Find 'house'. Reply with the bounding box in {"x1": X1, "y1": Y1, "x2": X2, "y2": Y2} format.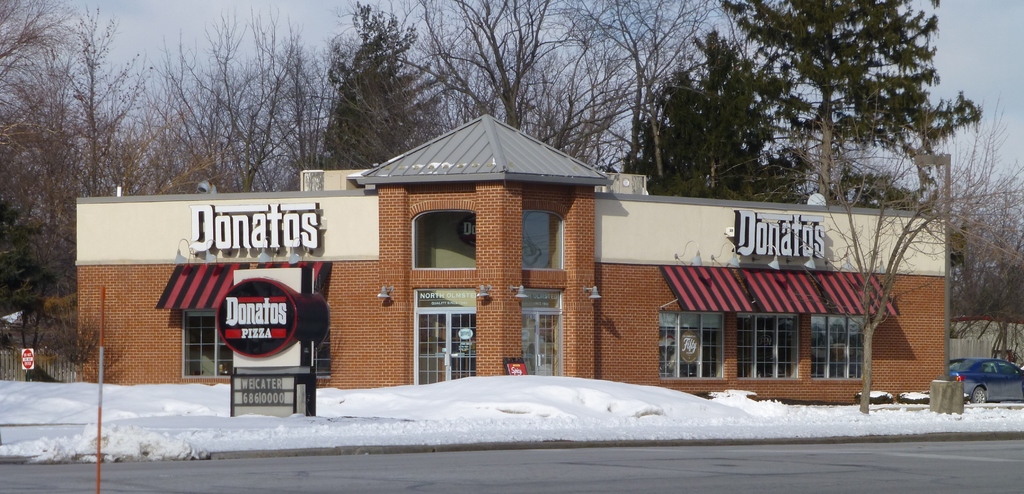
{"x1": 68, "y1": 108, "x2": 951, "y2": 397}.
